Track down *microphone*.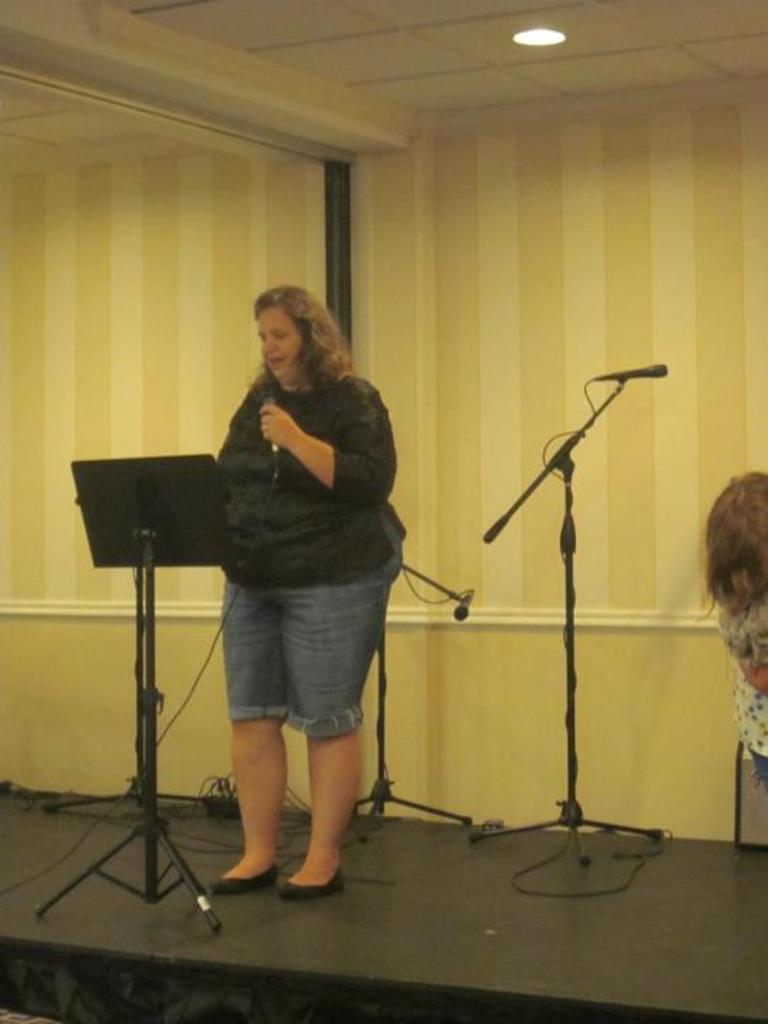
Tracked to <region>259, 375, 286, 479</region>.
